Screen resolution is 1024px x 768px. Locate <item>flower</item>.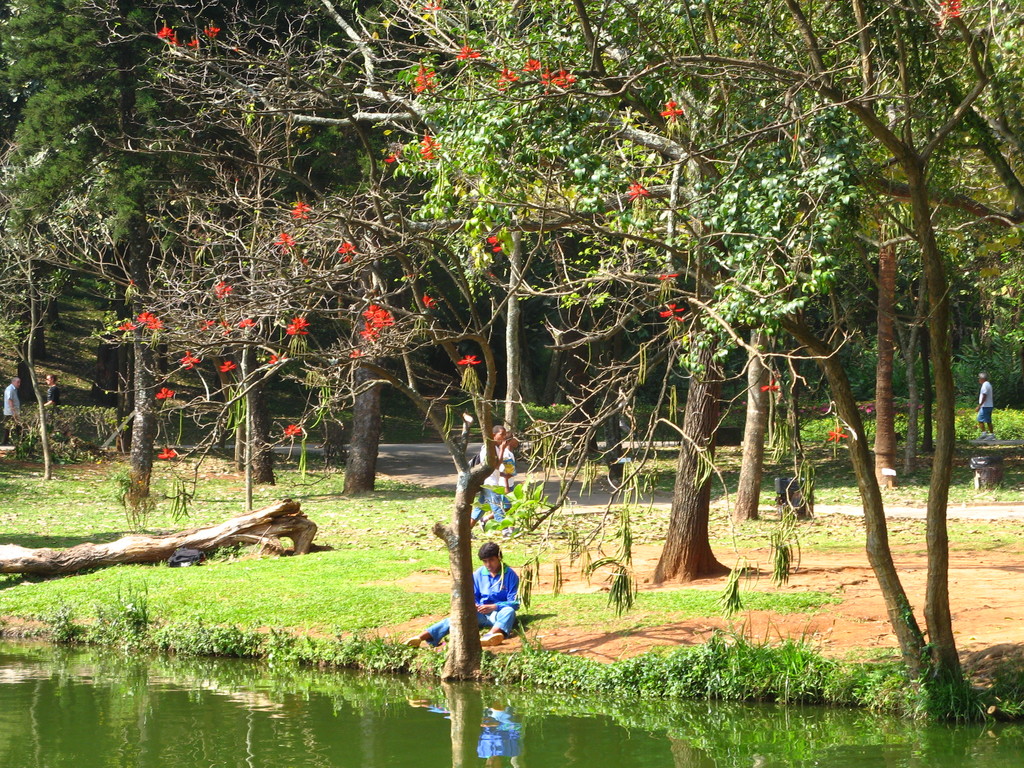
{"left": 829, "top": 421, "right": 853, "bottom": 444}.
